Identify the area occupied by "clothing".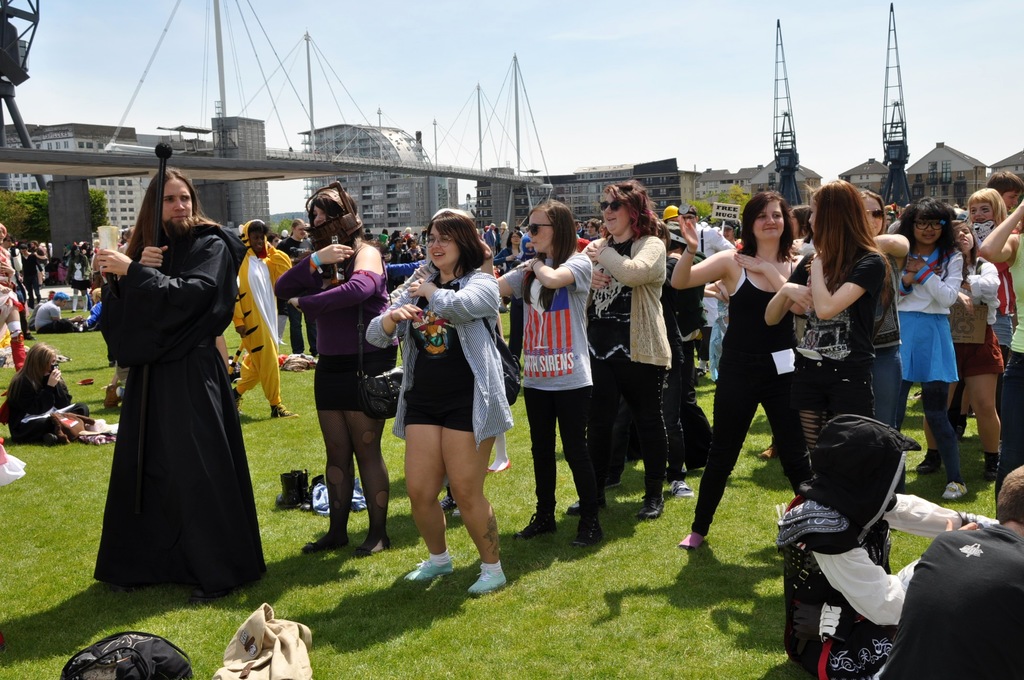
Area: (x1=499, y1=251, x2=592, y2=521).
